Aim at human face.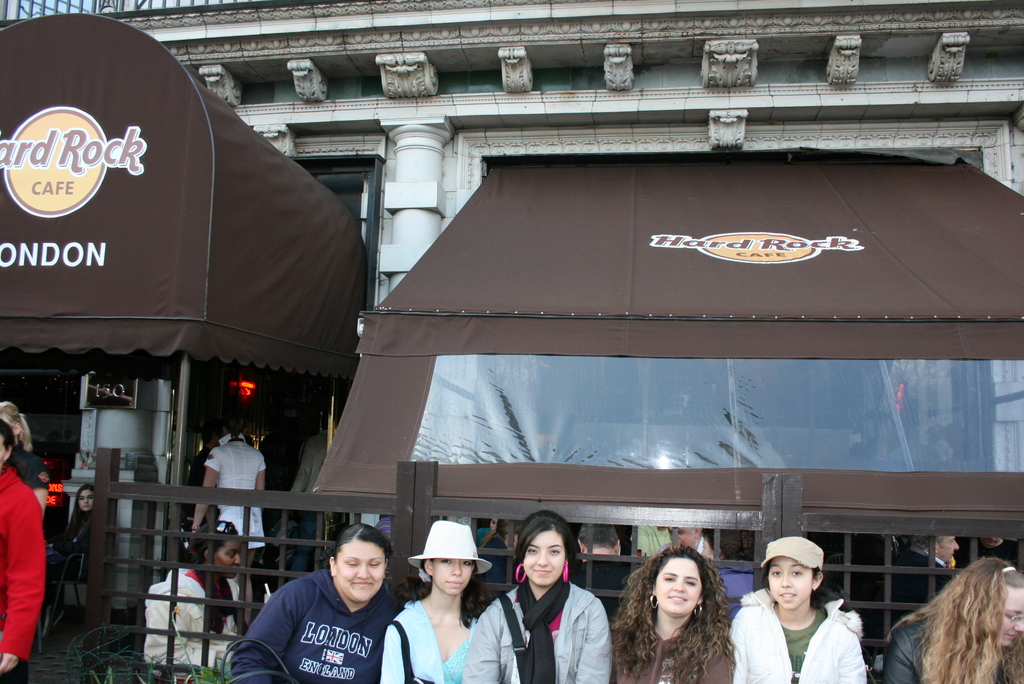
Aimed at x1=656, y1=553, x2=702, y2=621.
